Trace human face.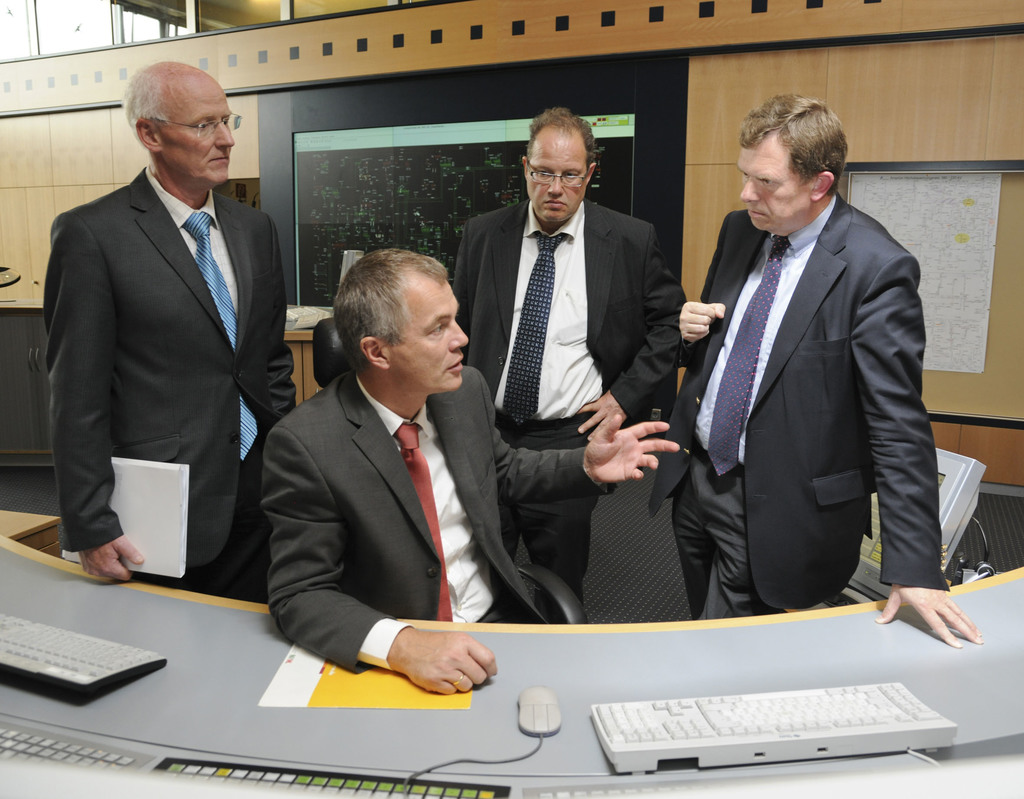
Traced to {"x1": 737, "y1": 129, "x2": 812, "y2": 235}.
